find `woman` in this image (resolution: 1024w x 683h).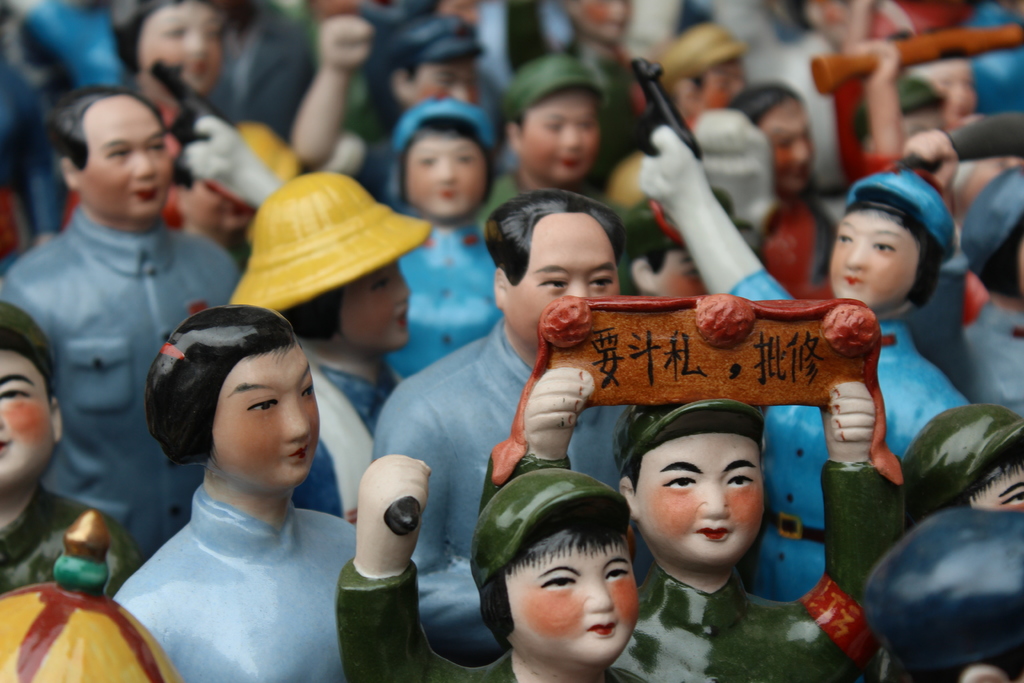
x1=392 y1=90 x2=508 y2=385.
